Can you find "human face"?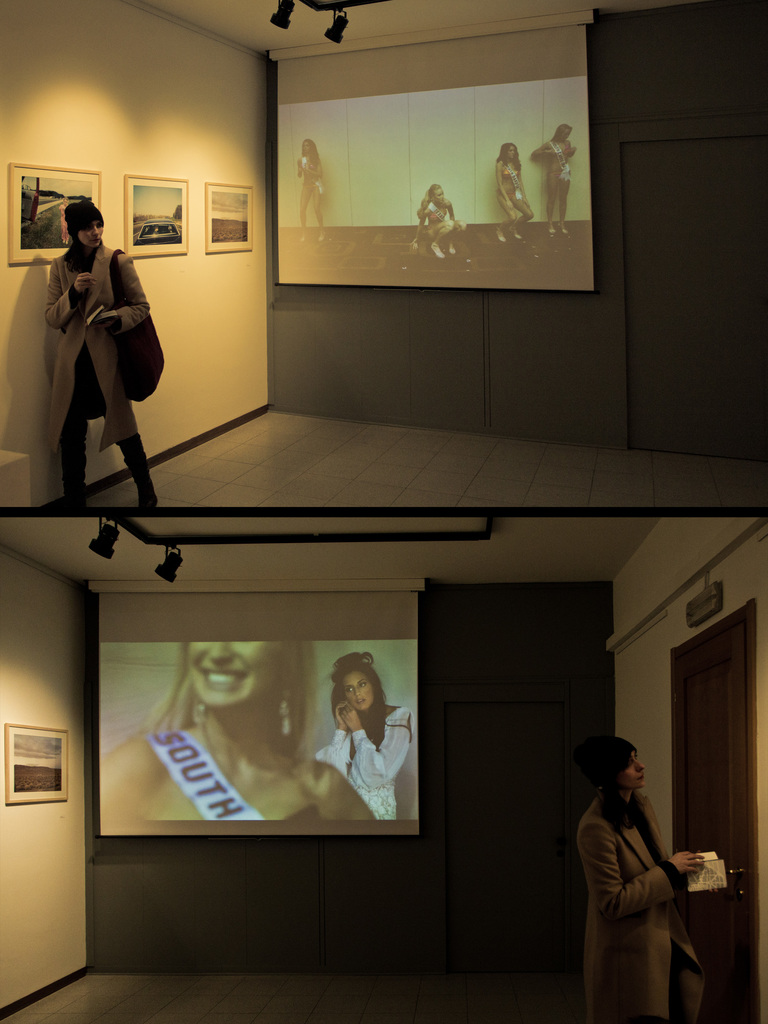
Yes, bounding box: box(342, 676, 375, 719).
